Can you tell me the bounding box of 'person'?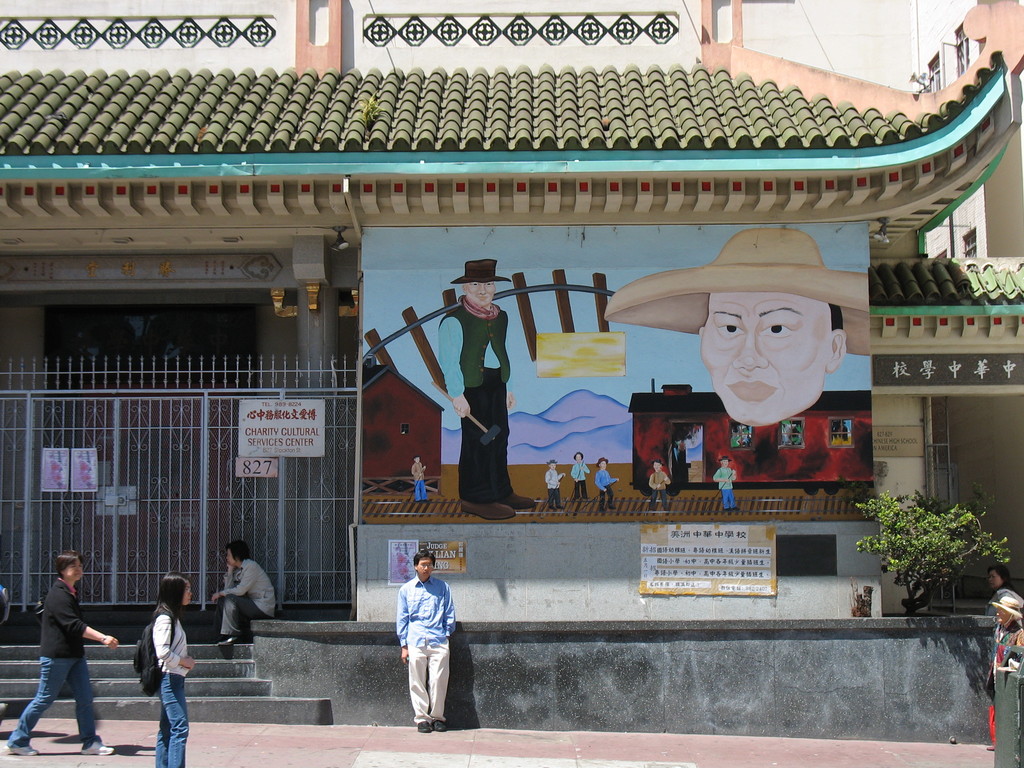
[640,461,668,511].
